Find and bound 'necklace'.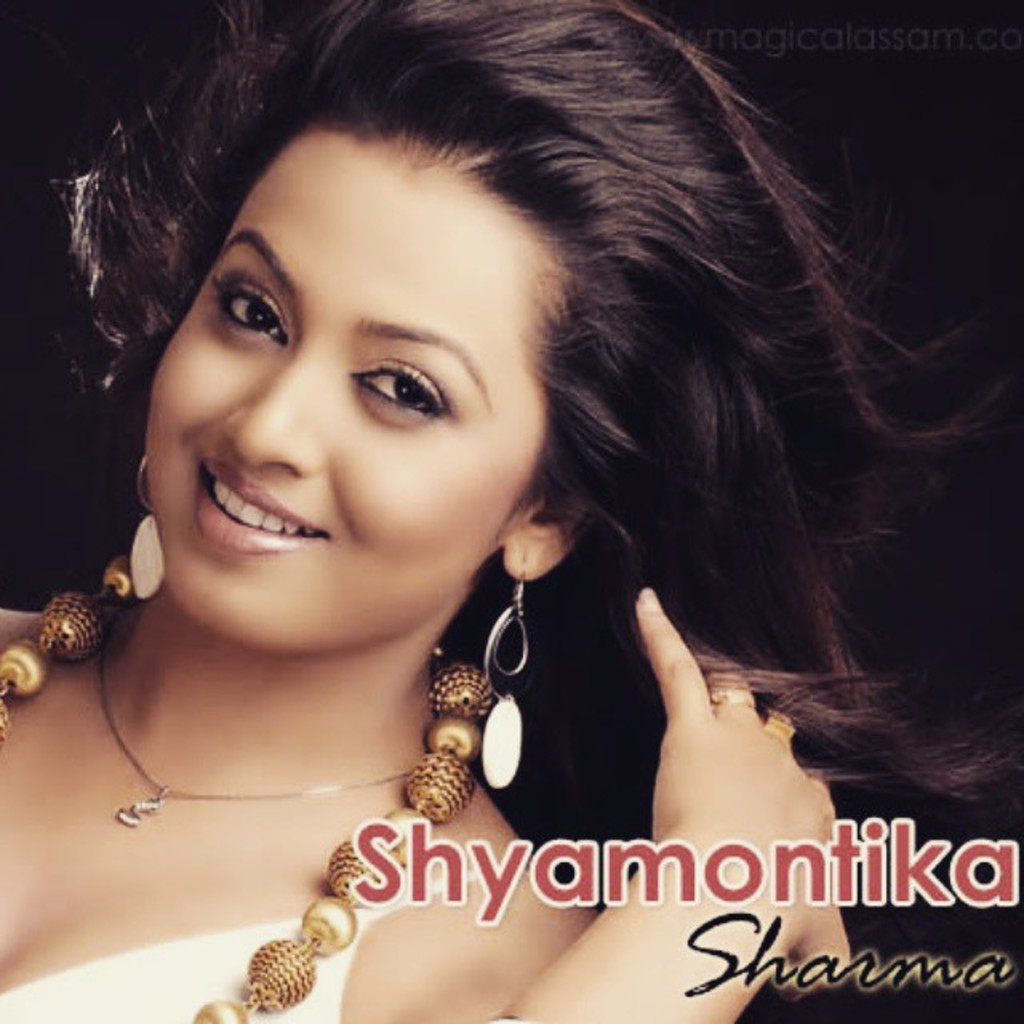
Bound: left=0, top=549, right=499, bottom=1022.
